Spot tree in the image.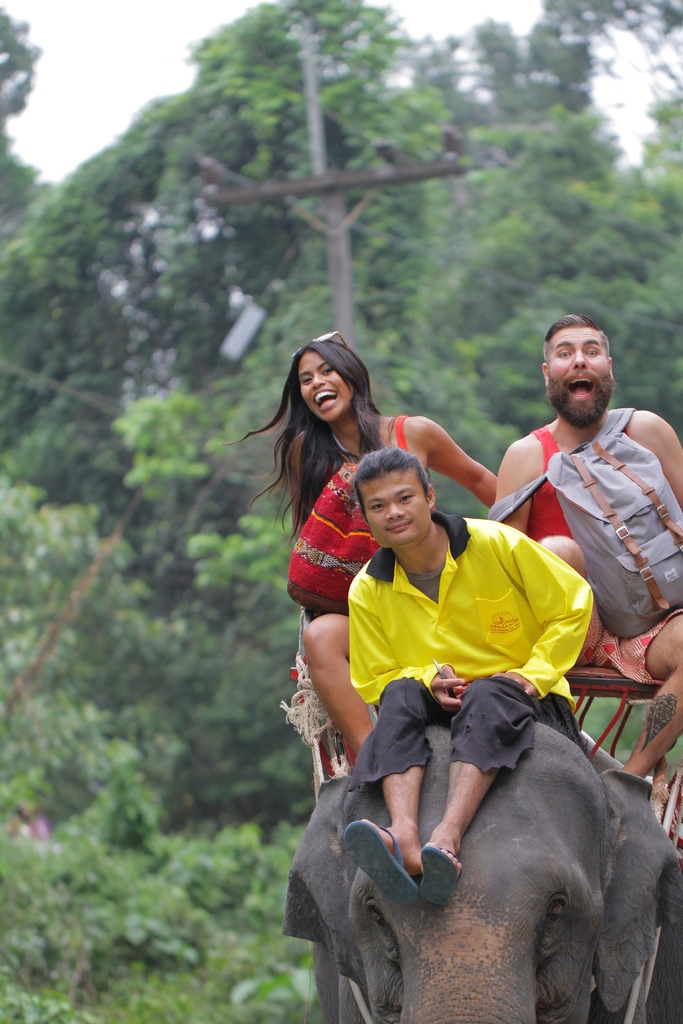
tree found at 0/0/451/398.
